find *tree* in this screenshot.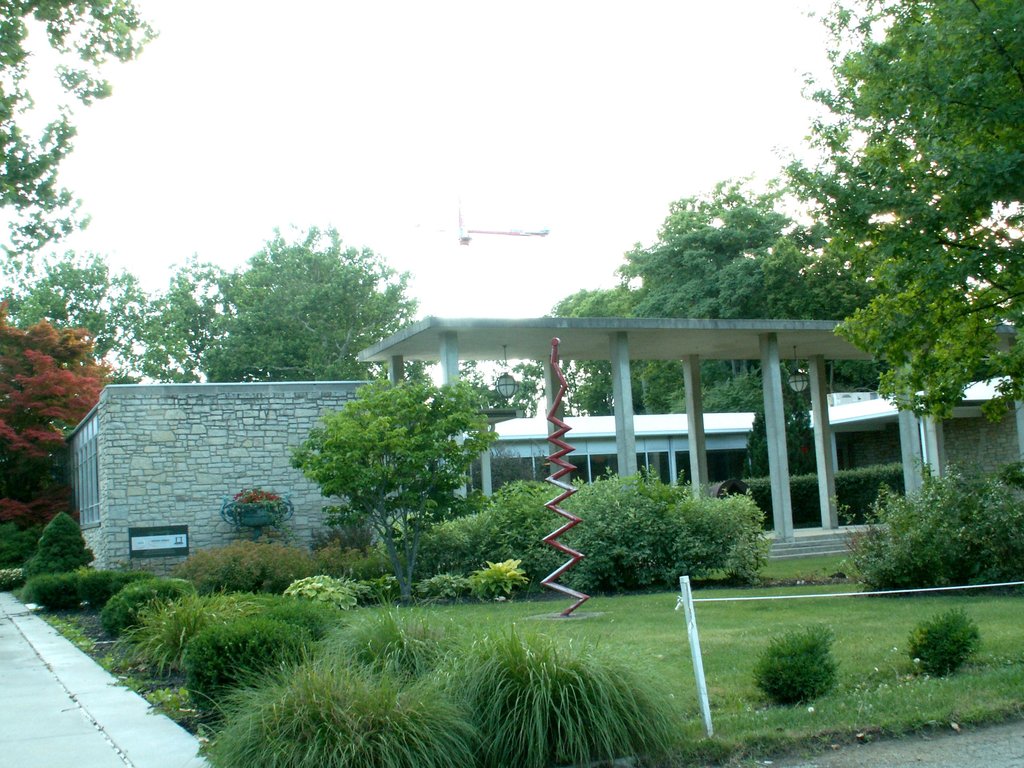
The bounding box for *tree* is 627,180,811,418.
